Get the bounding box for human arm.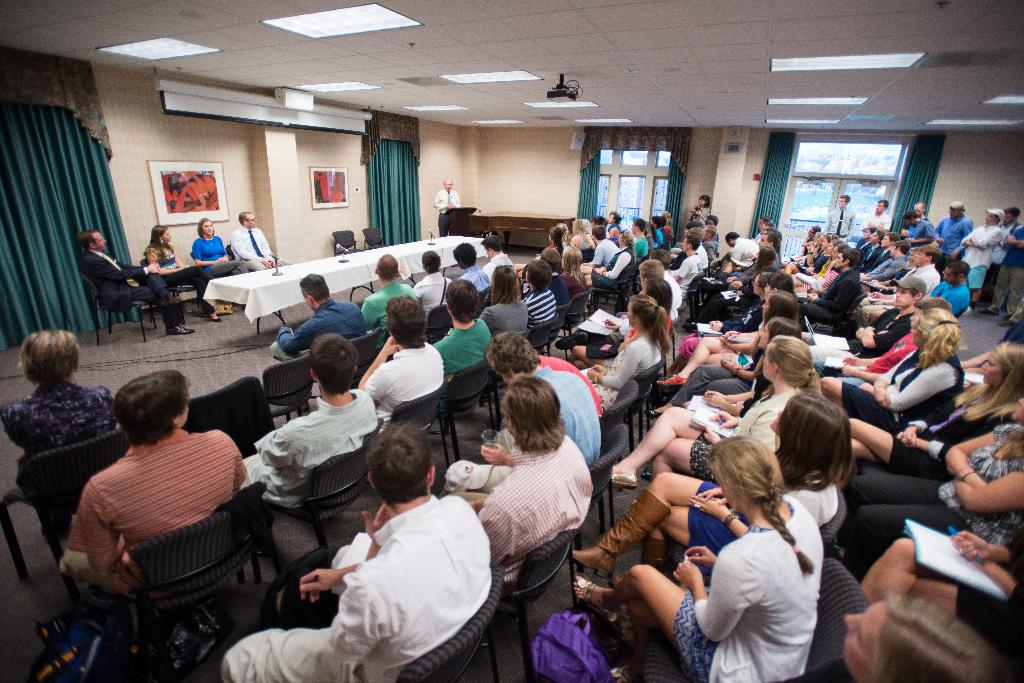
l=231, t=230, r=277, b=268.
